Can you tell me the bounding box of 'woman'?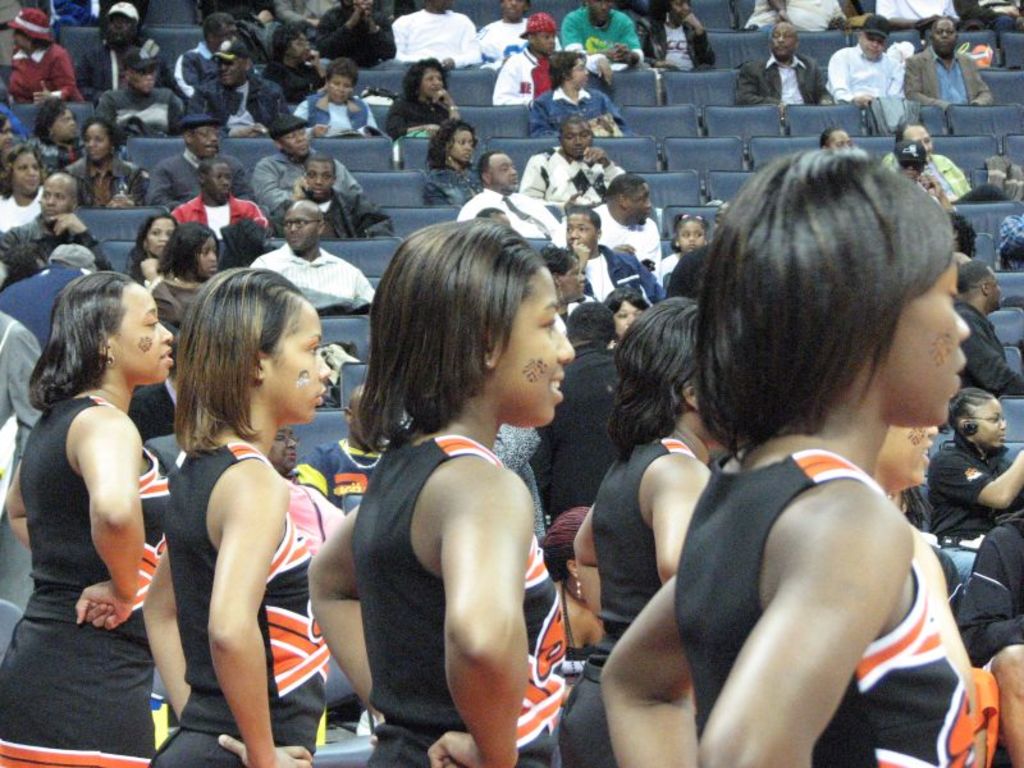
0, 146, 45, 233.
